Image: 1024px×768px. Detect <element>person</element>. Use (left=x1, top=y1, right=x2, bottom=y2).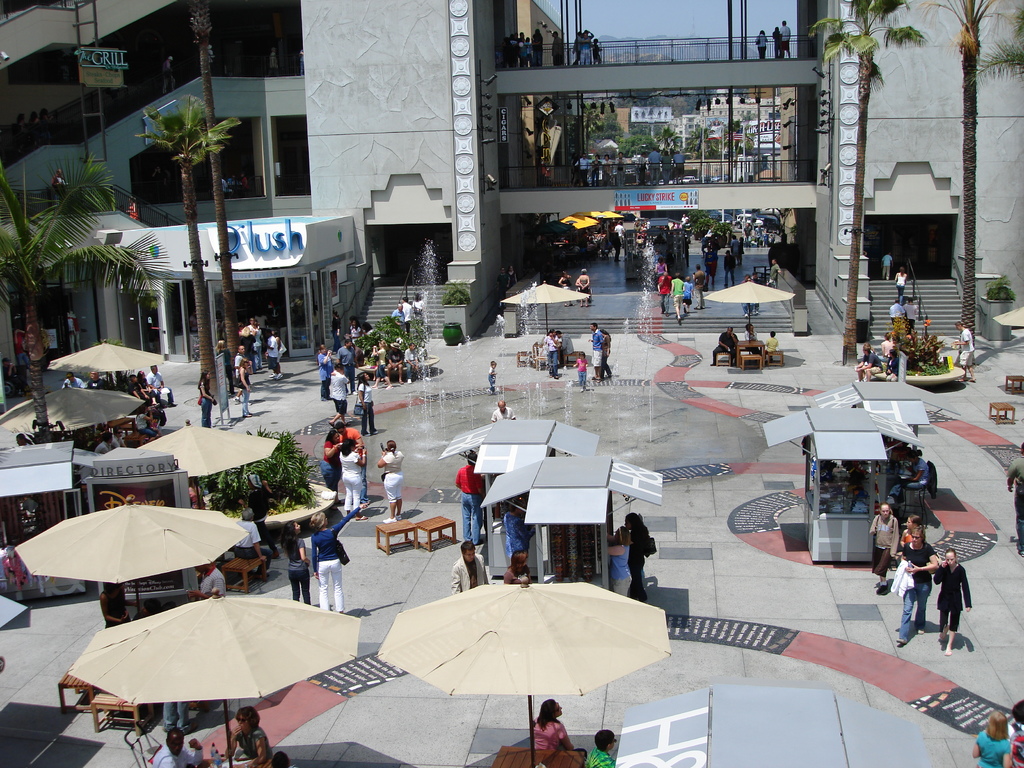
(left=557, top=329, right=575, bottom=369).
